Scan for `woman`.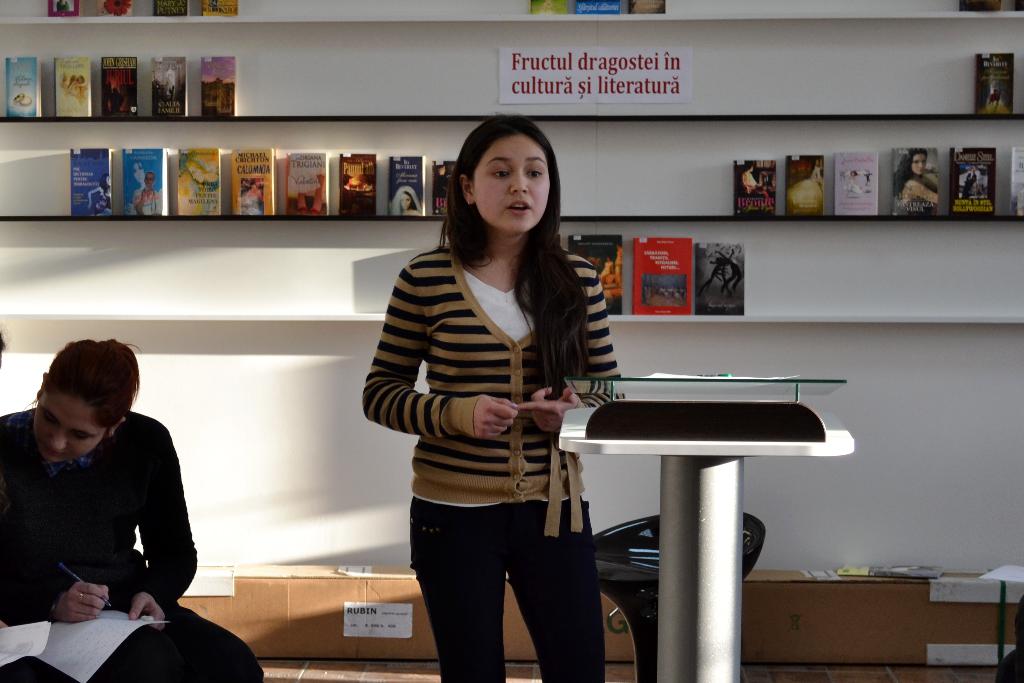
Scan result: rect(362, 126, 612, 677).
